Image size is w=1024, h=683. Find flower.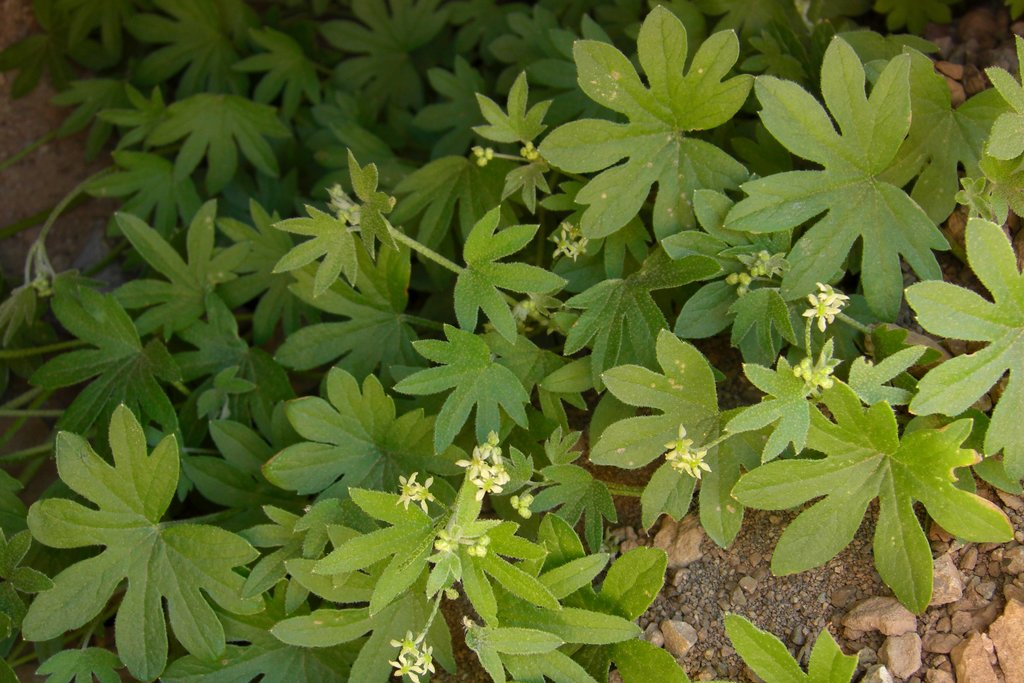
pyautogui.locateOnScreen(412, 474, 437, 513).
